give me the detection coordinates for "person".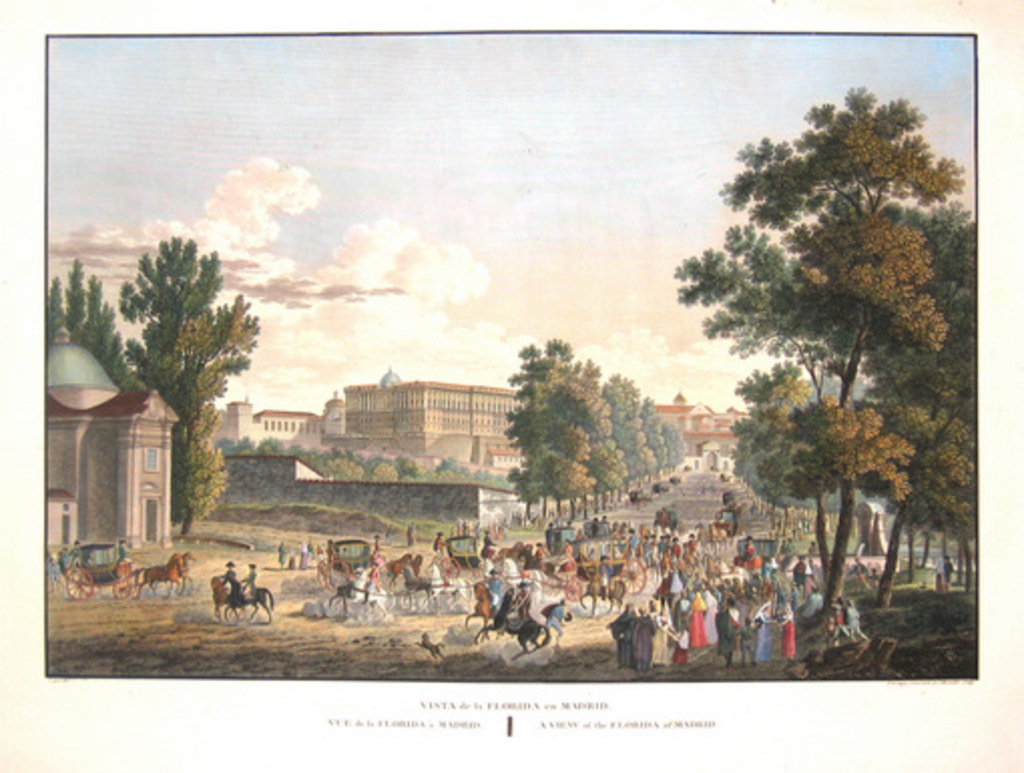
region(757, 602, 779, 661).
